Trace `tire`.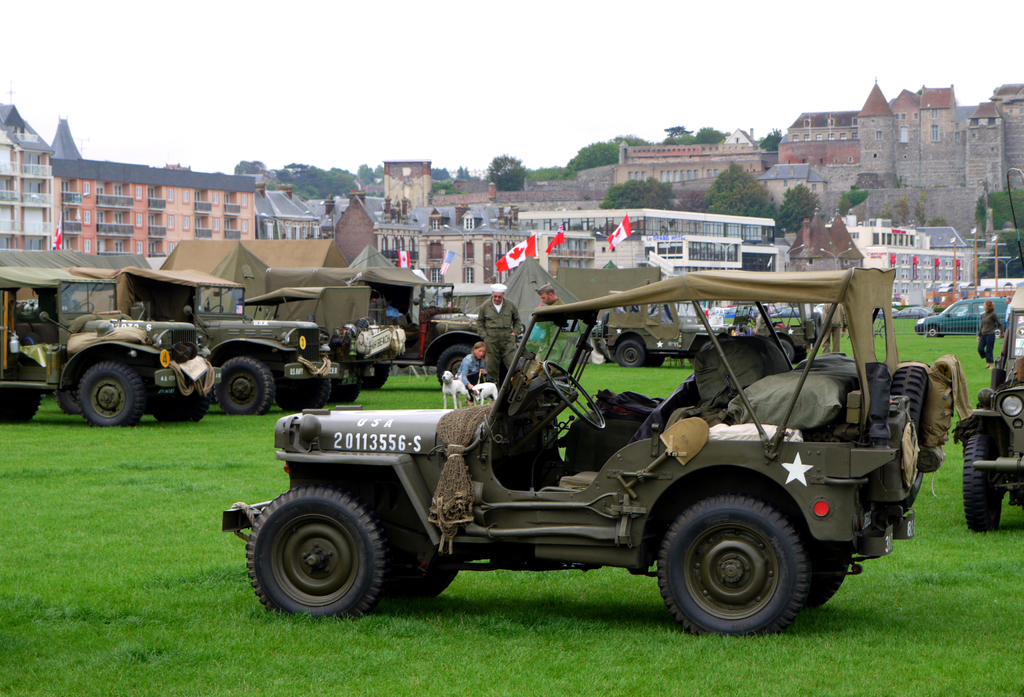
Traced to (left=654, top=494, right=809, bottom=635).
